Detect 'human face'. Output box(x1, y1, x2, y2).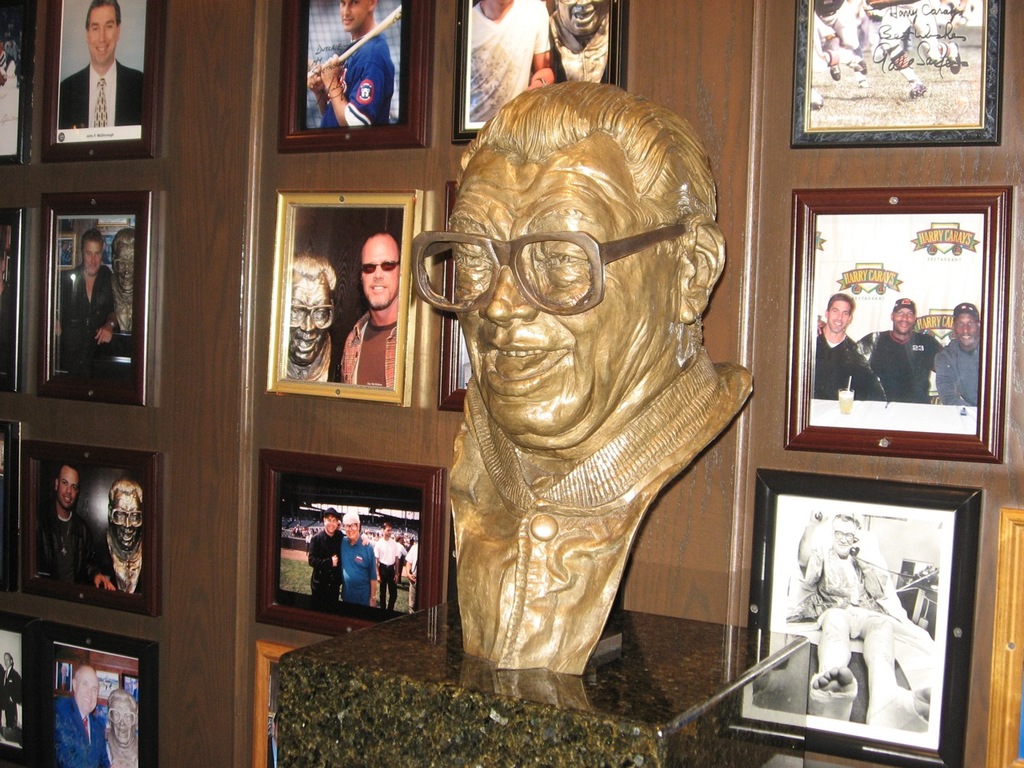
box(59, 468, 79, 508).
